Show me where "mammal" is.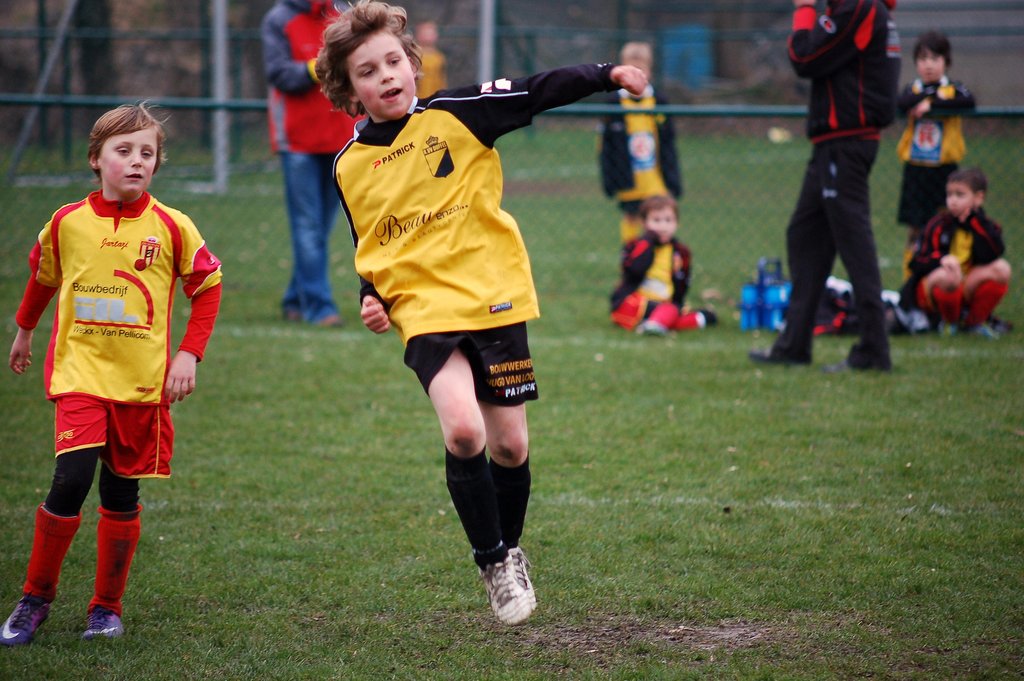
"mammal" is at <bbox>901, 165, 1010, 336</bbox>.
